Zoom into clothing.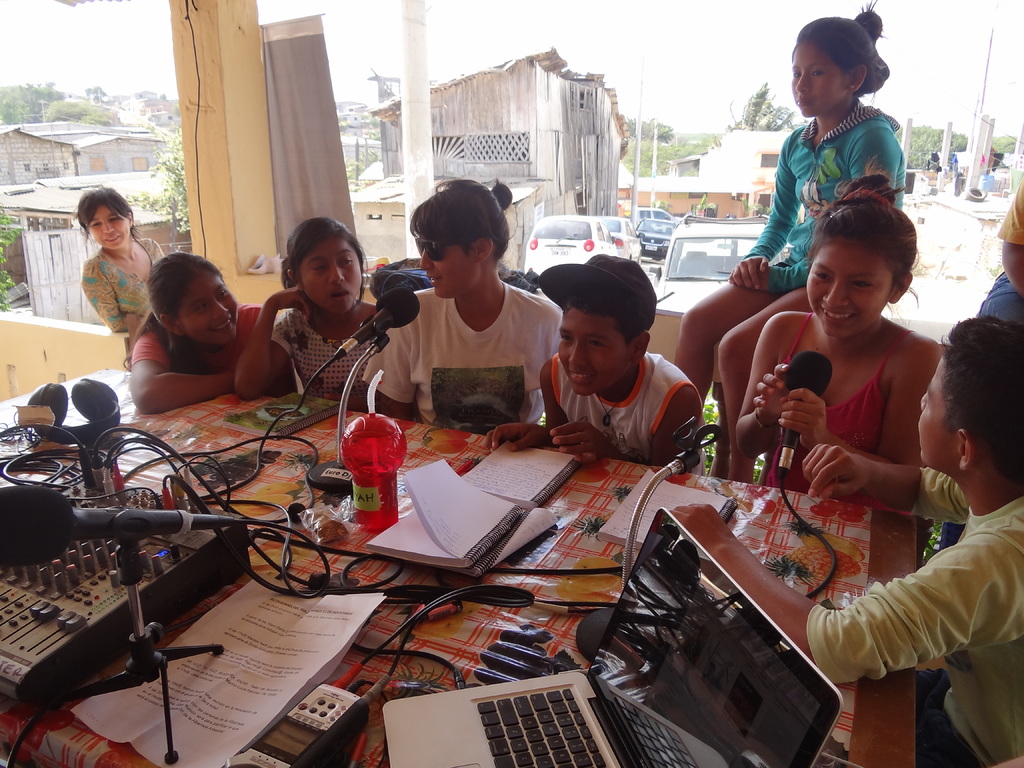
Zoom target: BBox(367, 250, 566, 422).
